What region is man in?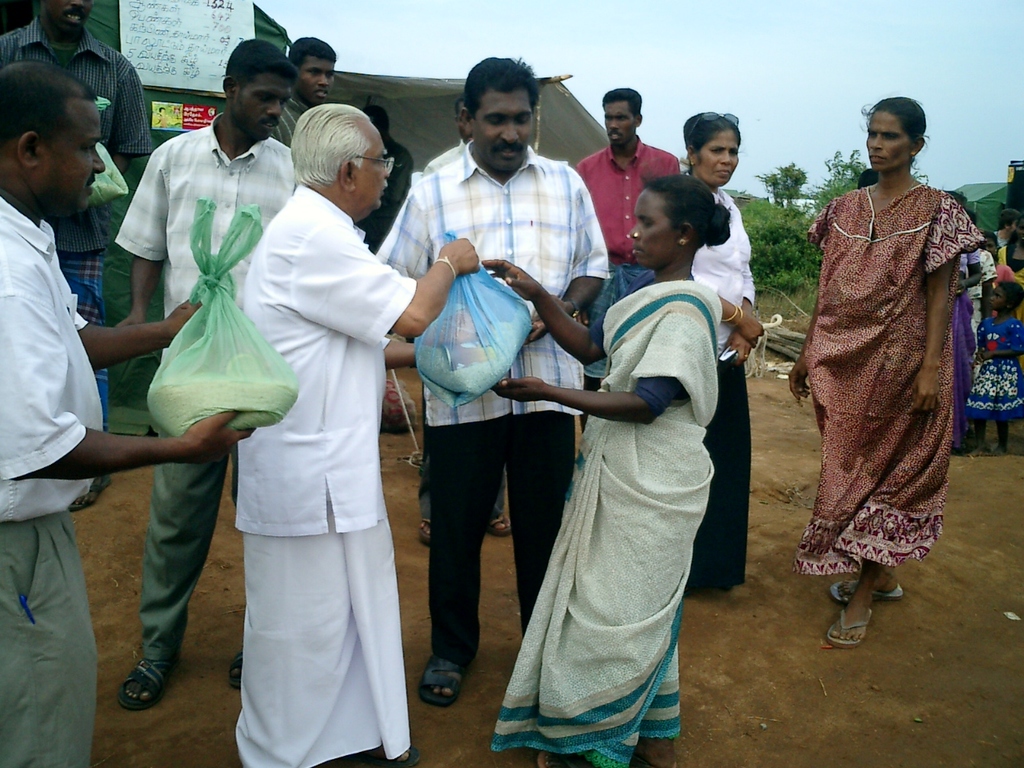
[0,61,264,767].
